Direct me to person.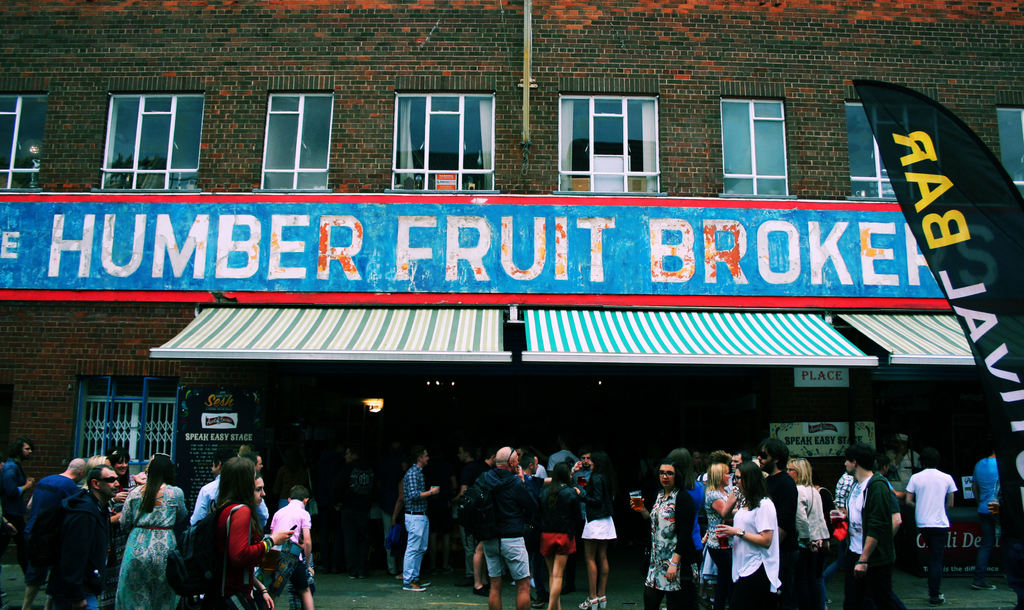
Direction: <bbox>843, 449, 897, 591</bbox>.
